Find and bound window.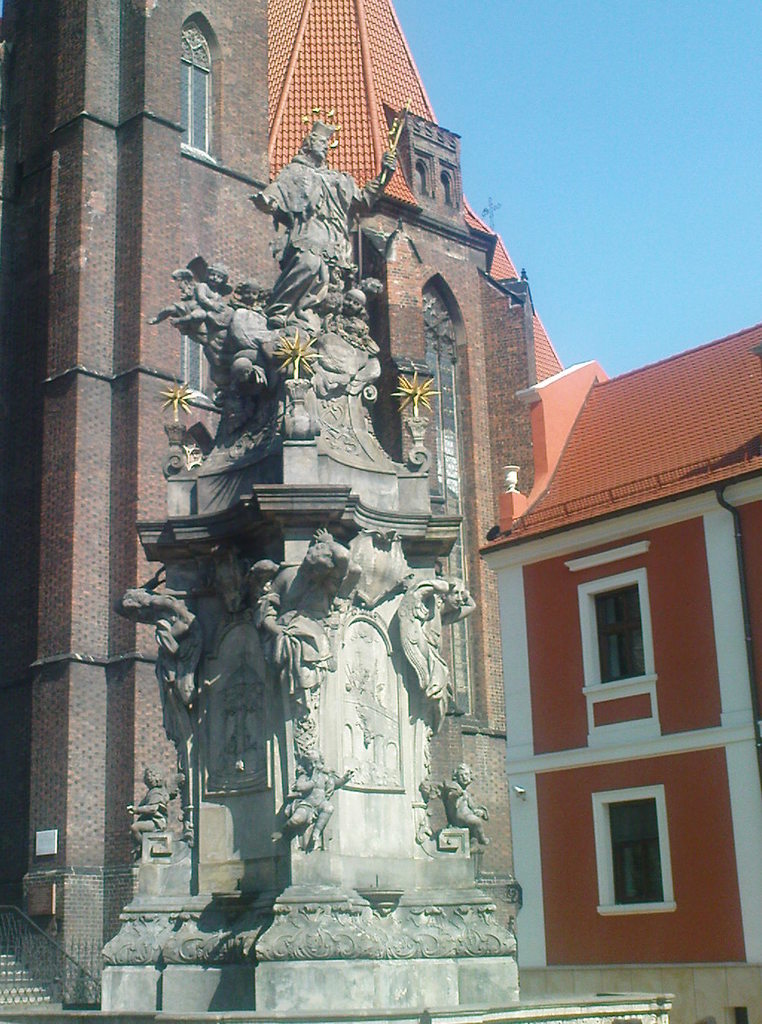
Bound: left=580, top=567, right=656, bottom=704.
